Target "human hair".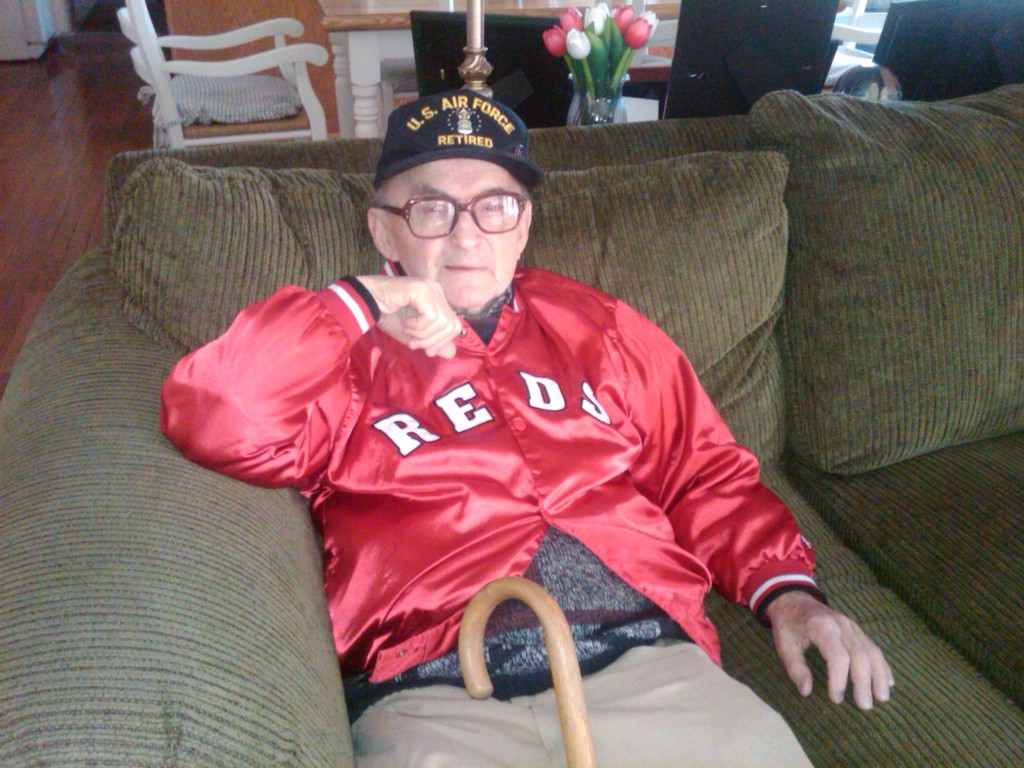
Target region: {"left": 371, "top": 177, "right": 535, "bottom": 204}.
